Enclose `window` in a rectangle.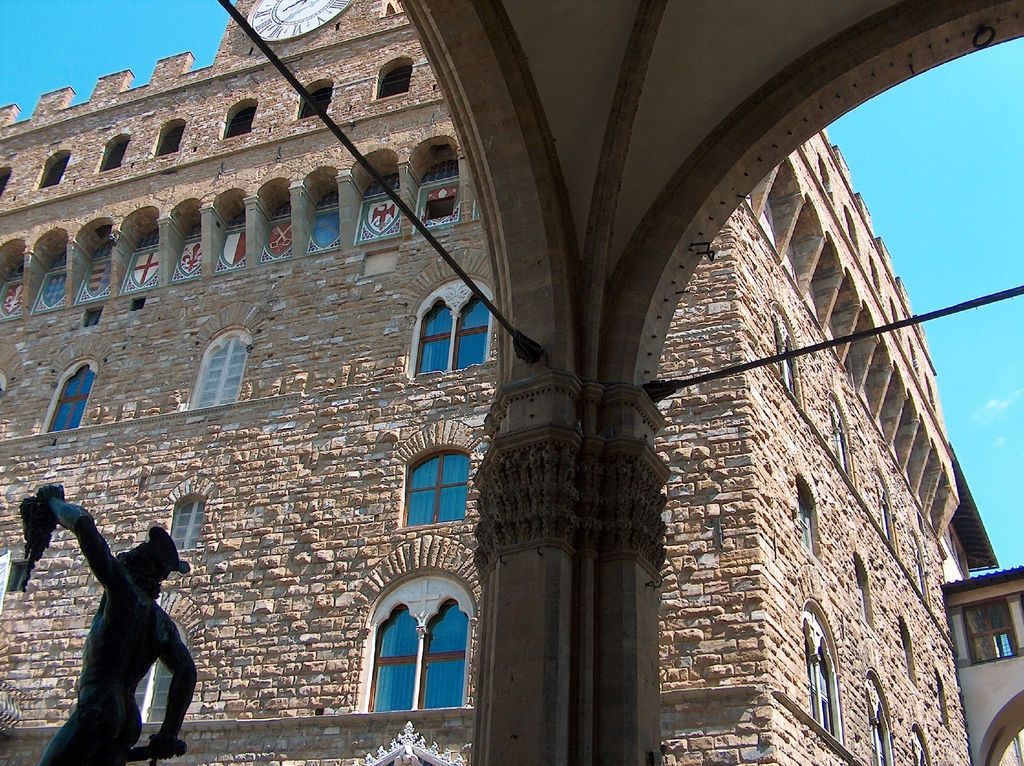
(134, 619, 187, 722).
